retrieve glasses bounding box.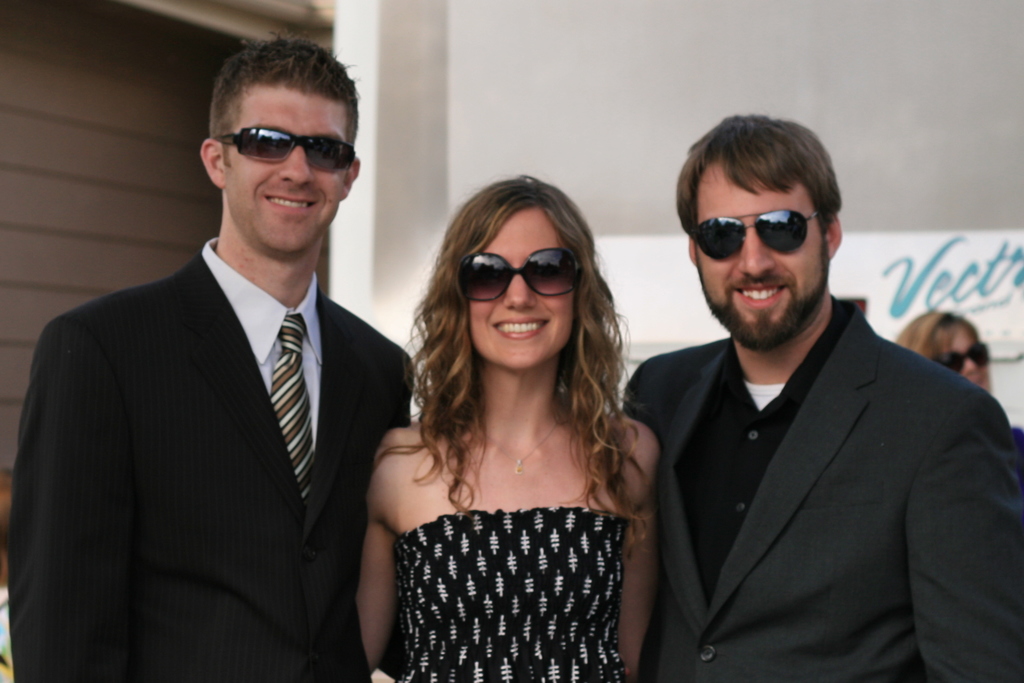
Bounding box: [x1=685, y1=209, x2=830, y2=264].
